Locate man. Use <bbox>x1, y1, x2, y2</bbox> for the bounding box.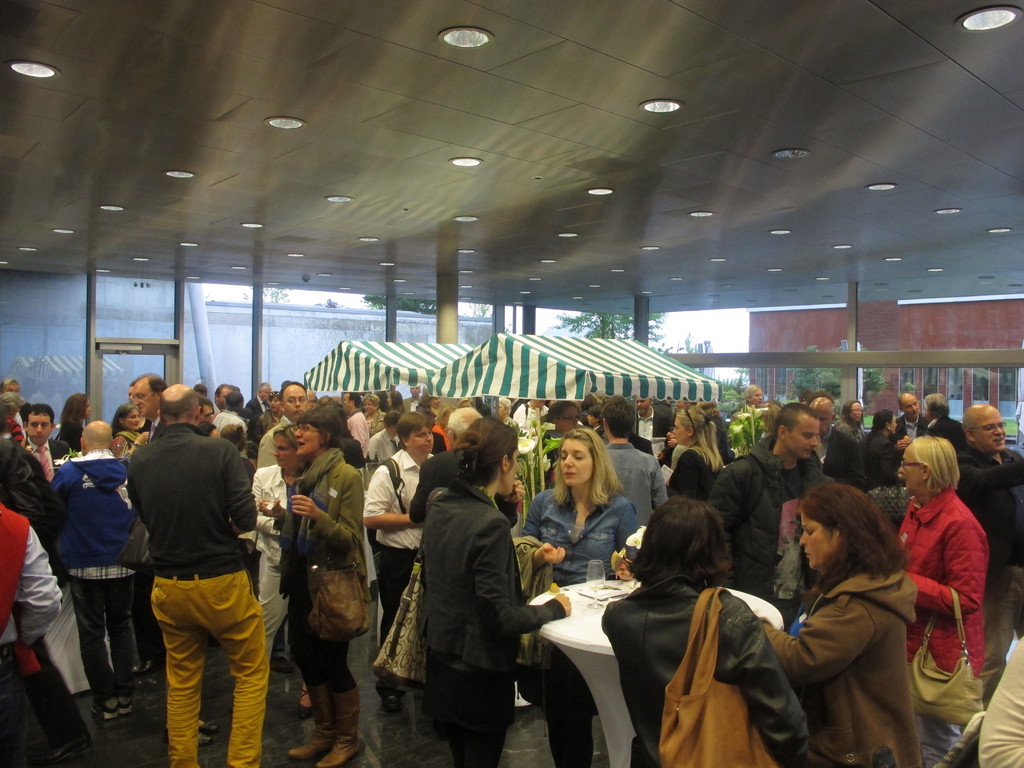
<bbox>628, 394, 673, 458</bbox>.
